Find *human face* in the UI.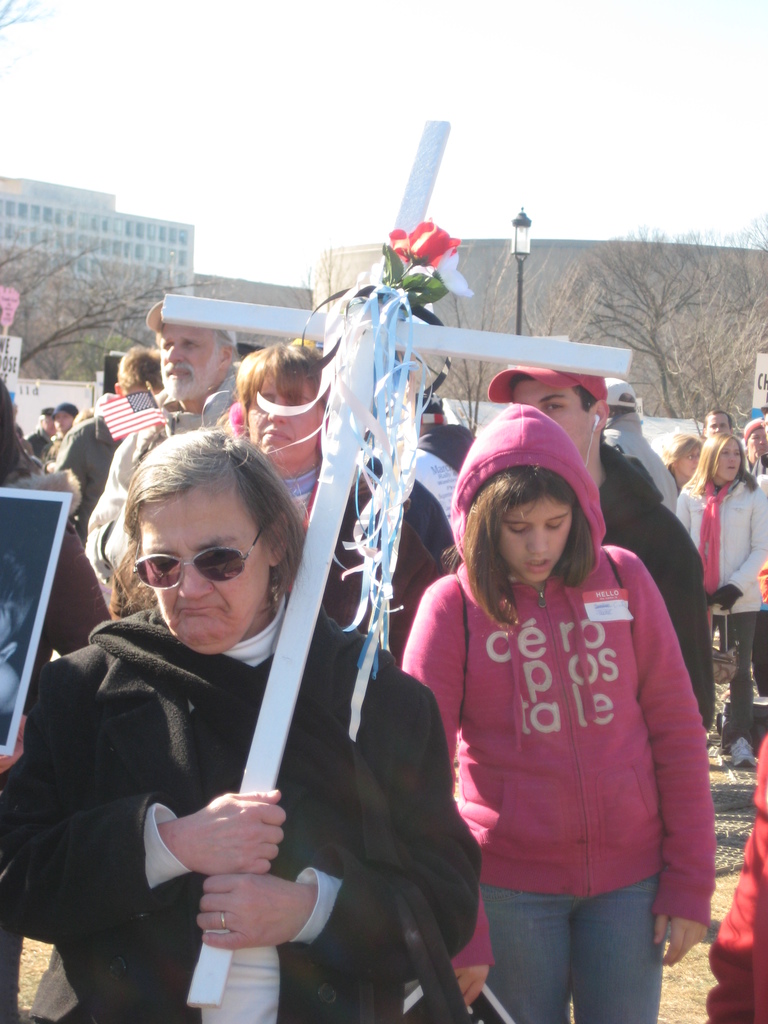
UI element at region(682, 447, 702, 480).
